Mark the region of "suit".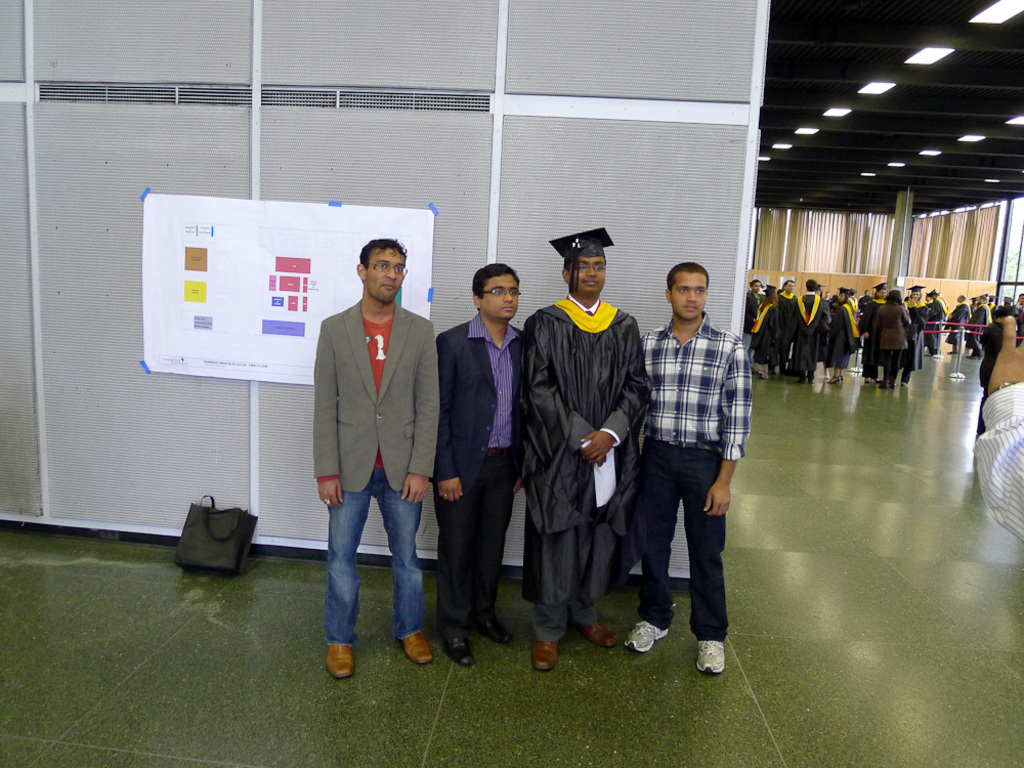
Region: detection(311, 302, 444, 497).
